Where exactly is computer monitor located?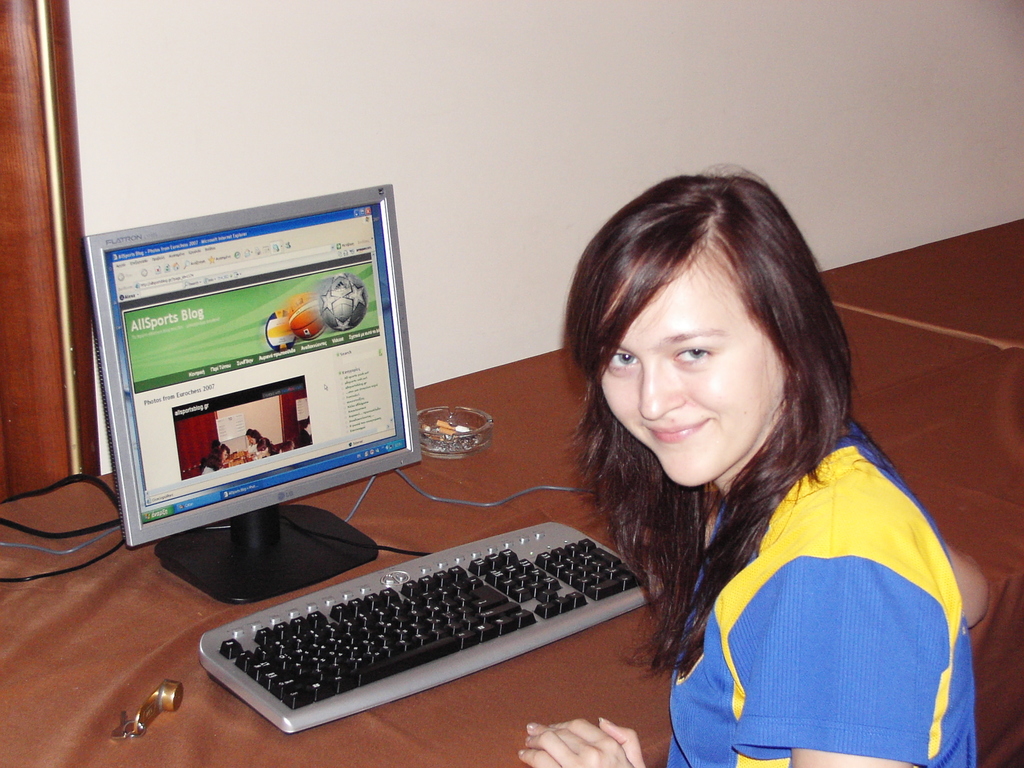
Its bounding box is [91,205,422,591].
